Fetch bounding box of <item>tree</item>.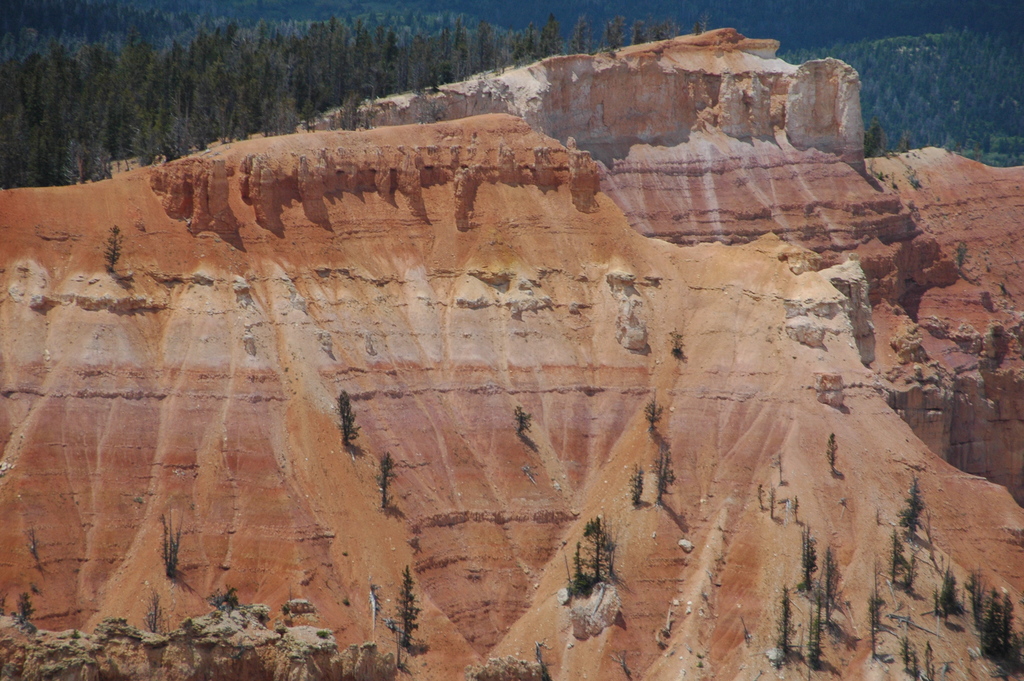
Bbox: BBox(11, 587, 32, 637).
